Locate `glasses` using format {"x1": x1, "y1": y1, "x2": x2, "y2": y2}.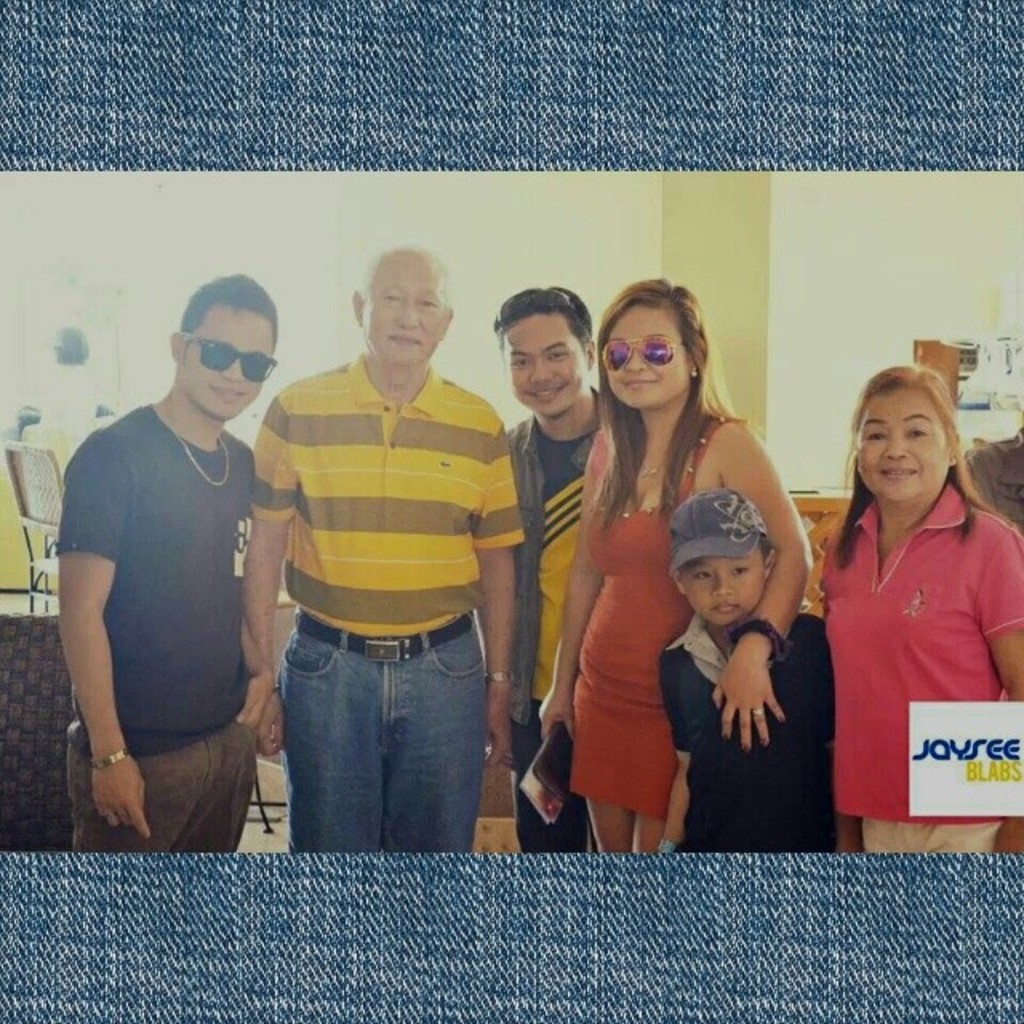
{"x1": 598, "y1": 334, "x2": 686, "y2": 371}.
